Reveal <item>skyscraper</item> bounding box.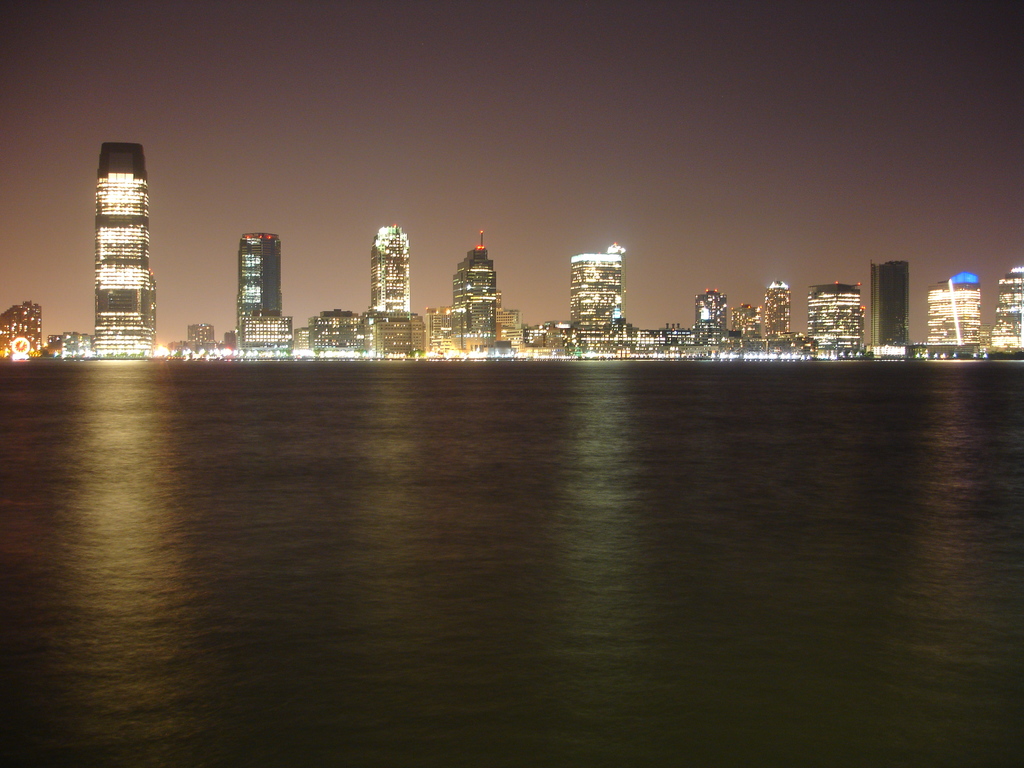
Revealed: bbox=(225, 230, 289, 356).
